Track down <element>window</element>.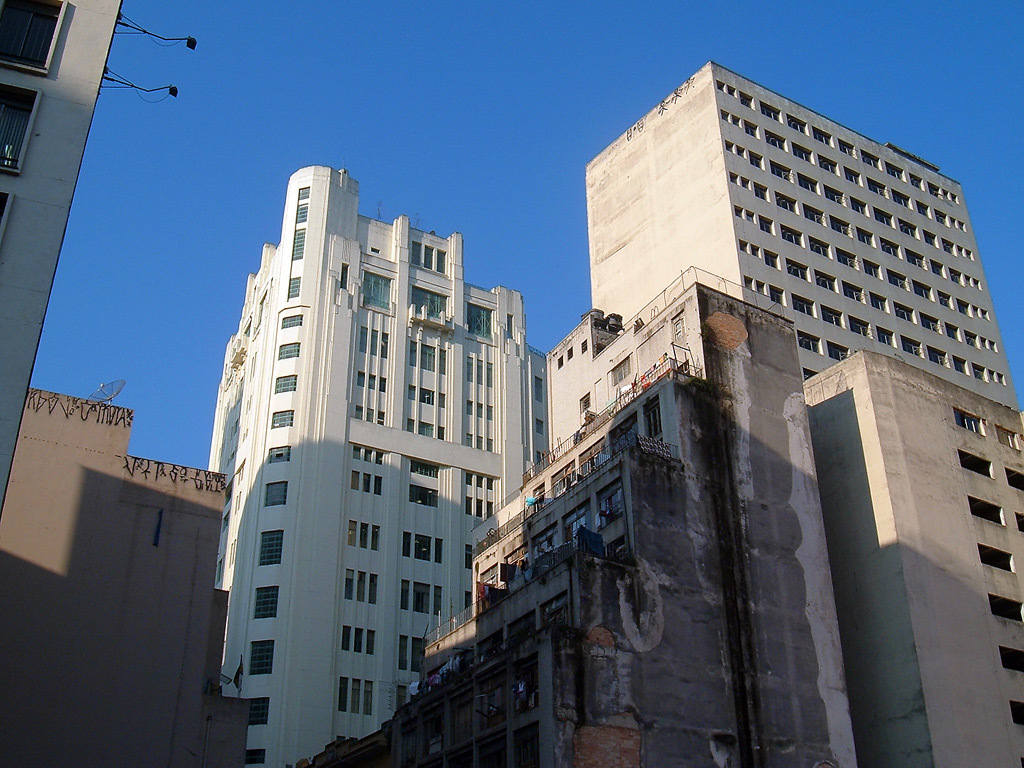
Tracked to 1008:700:1023:724.
